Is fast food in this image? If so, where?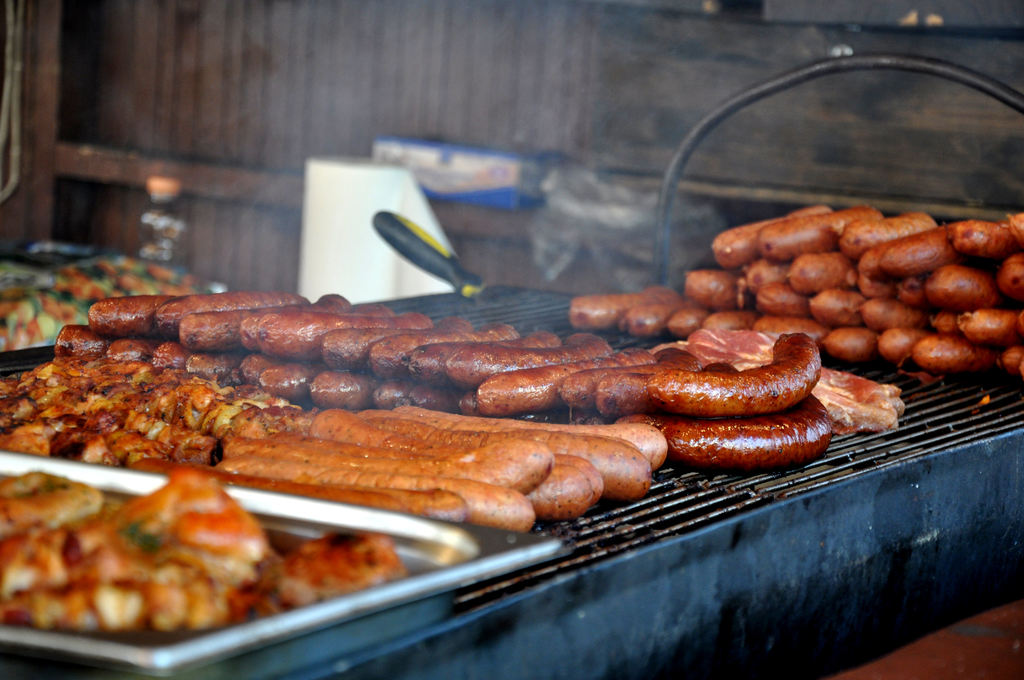
Yes, at crop(956, 306, 1023, 349).
